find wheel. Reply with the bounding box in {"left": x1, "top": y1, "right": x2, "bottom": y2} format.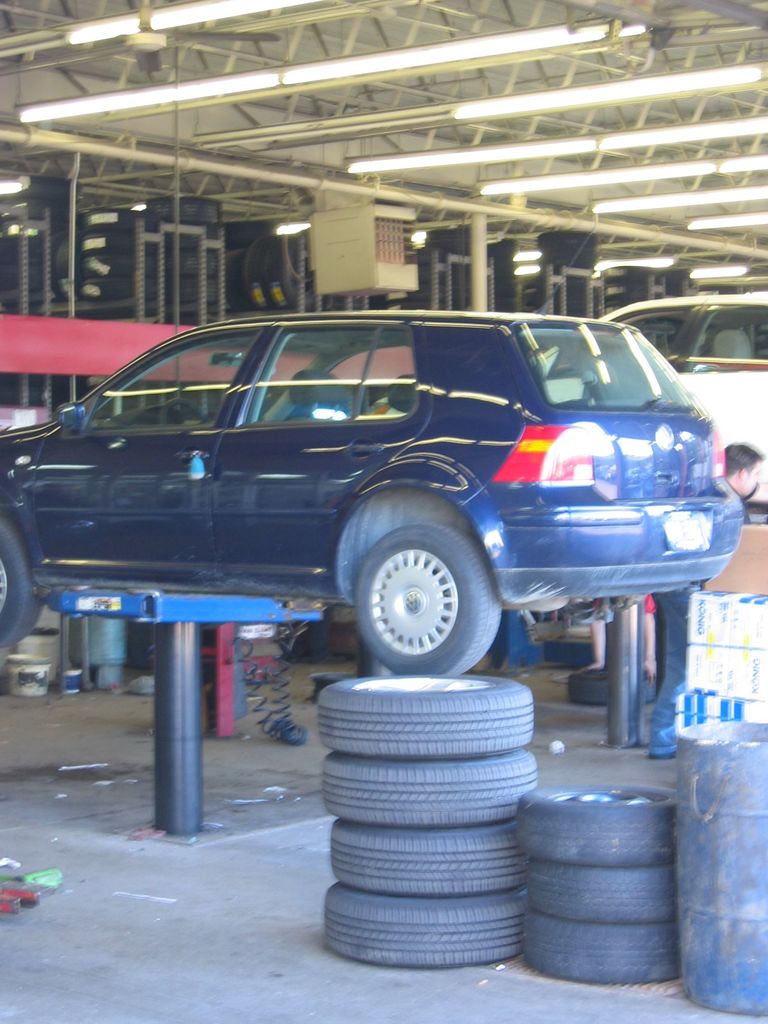
{"left": 568, "top": 673, "right": 655, "bottom": 702}.
